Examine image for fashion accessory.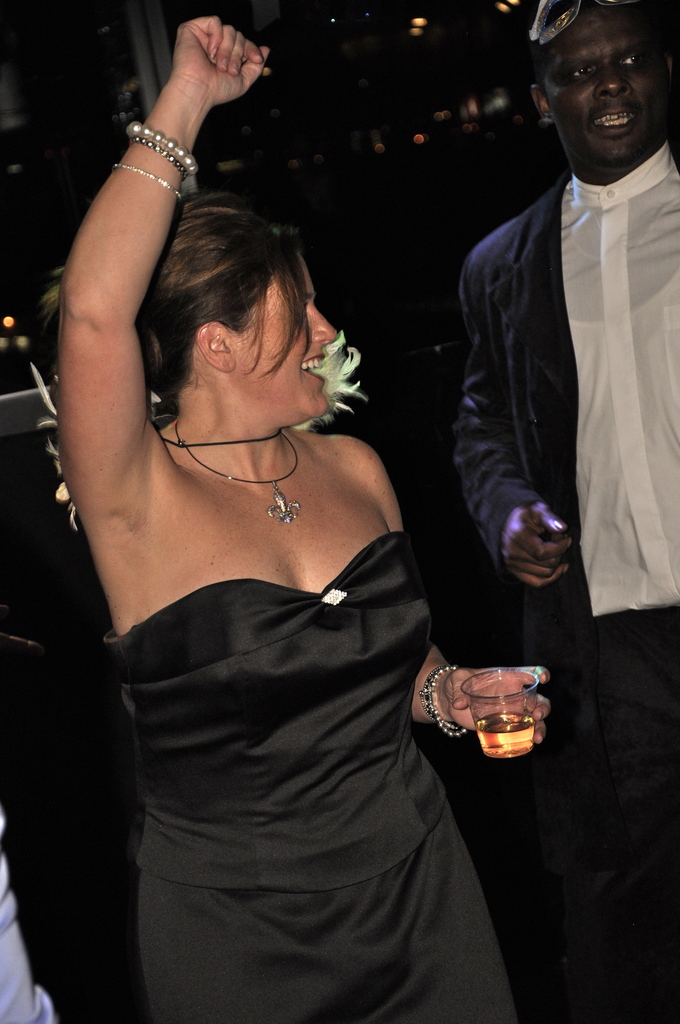
Examination result: rect(118, 131, 197, 199).
